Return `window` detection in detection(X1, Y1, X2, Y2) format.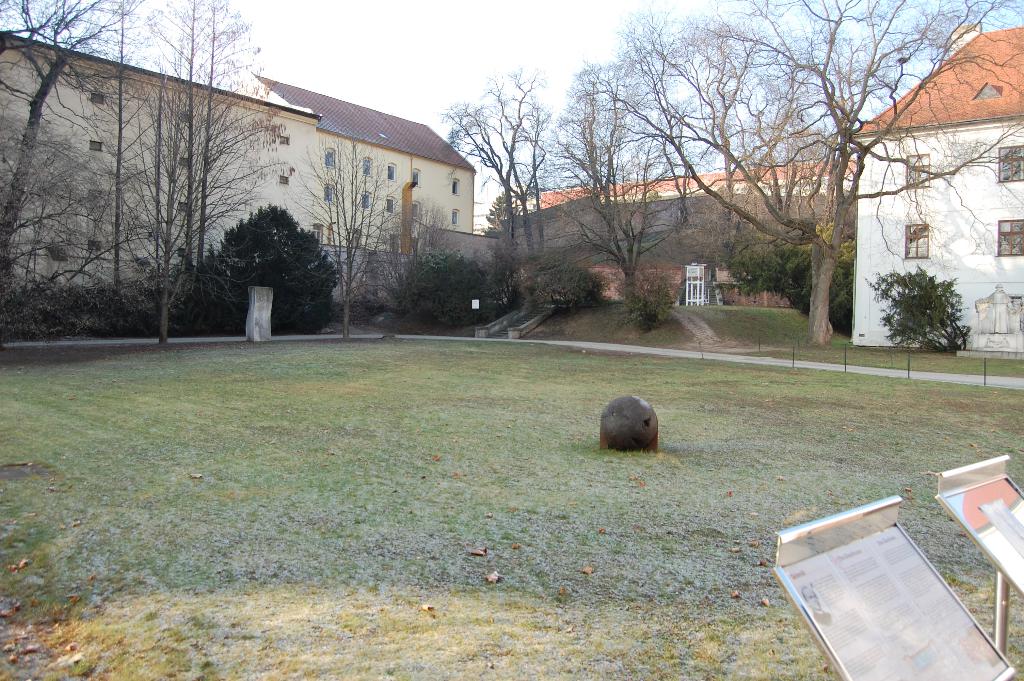
detection(412, 201, 419, 219).
